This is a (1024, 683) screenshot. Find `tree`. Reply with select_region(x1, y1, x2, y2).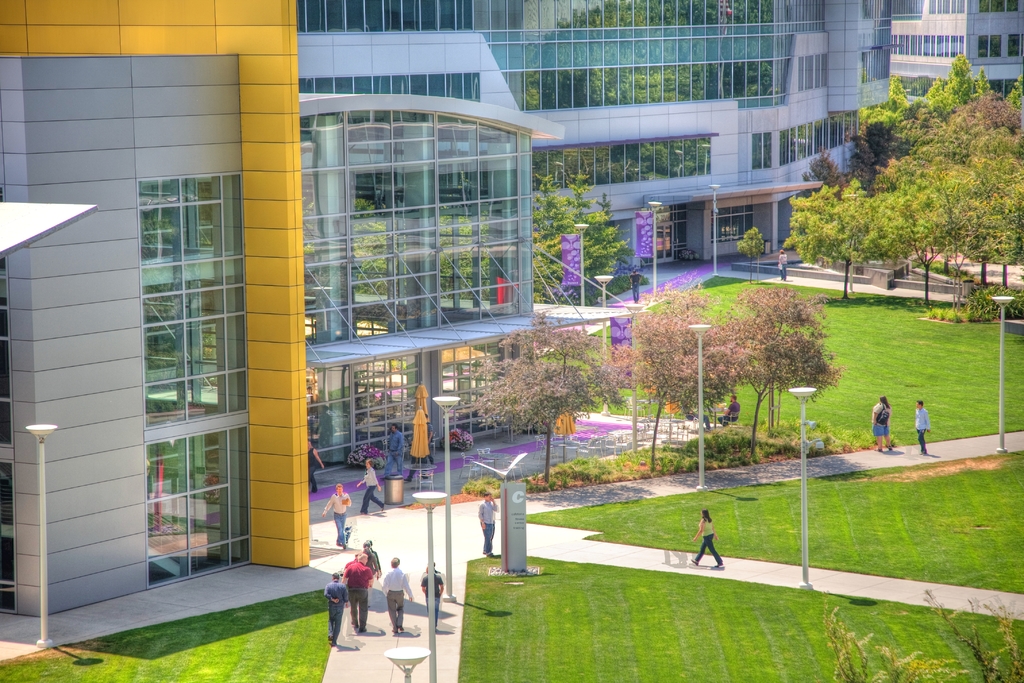
select_region(977, 152, 1023, 288).
